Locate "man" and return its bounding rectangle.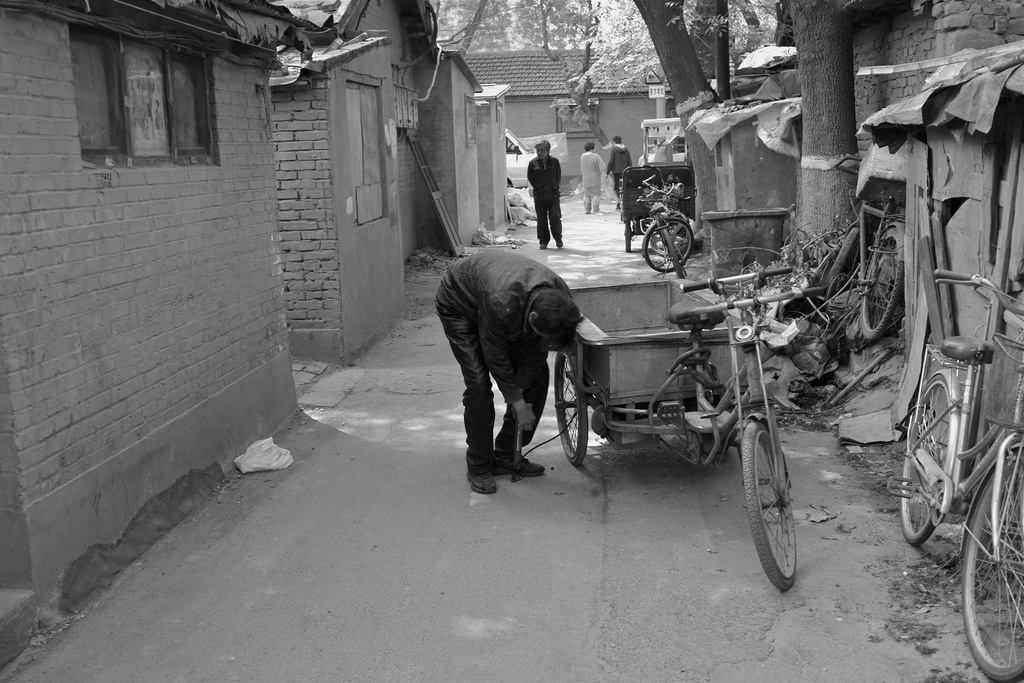
Rect(522, 140, 563, 249).
